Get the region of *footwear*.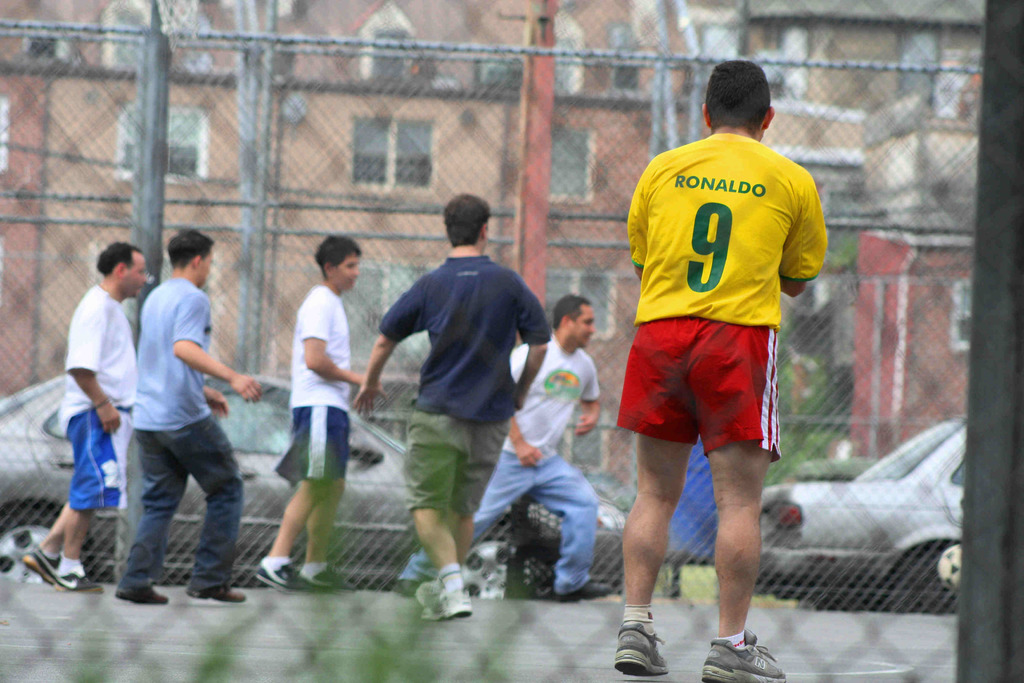
box=[551, 580, 614, 604].
